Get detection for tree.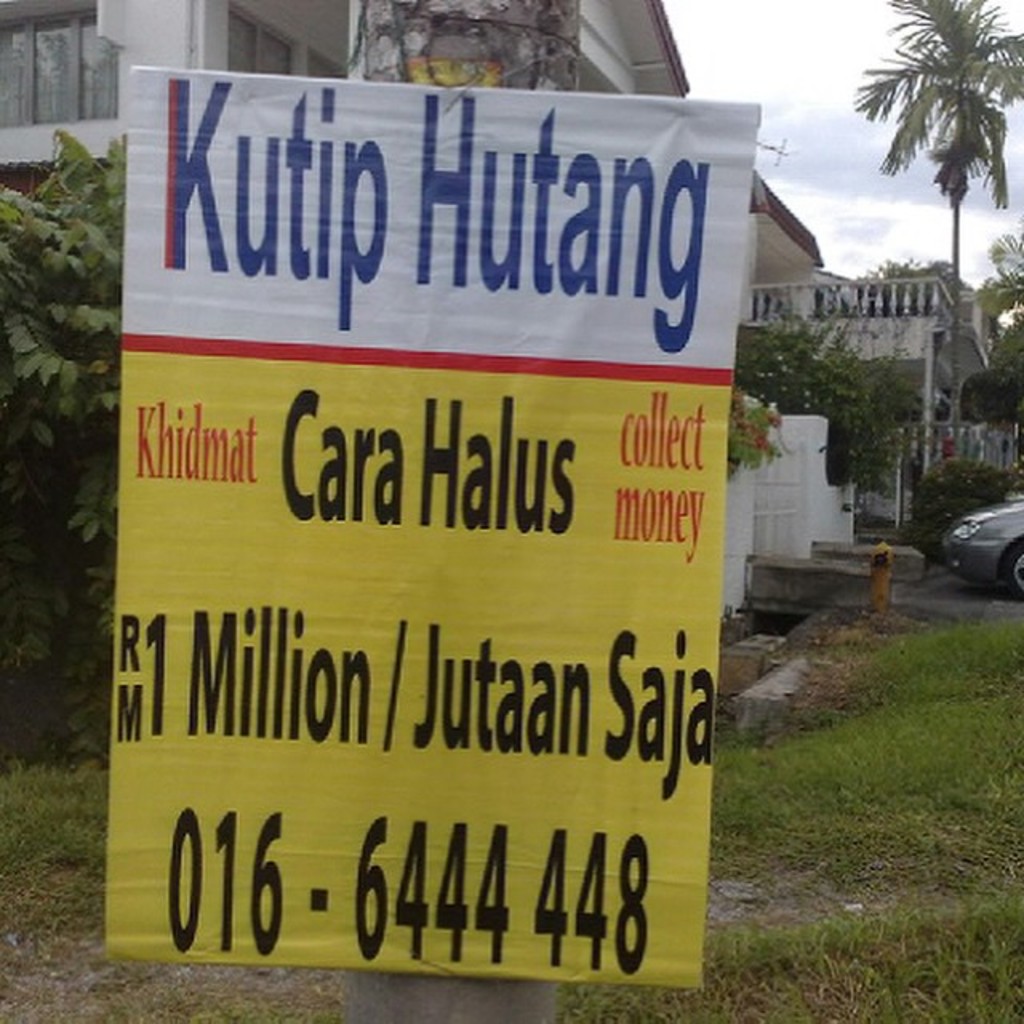
Detection: [747,285,926,512].
